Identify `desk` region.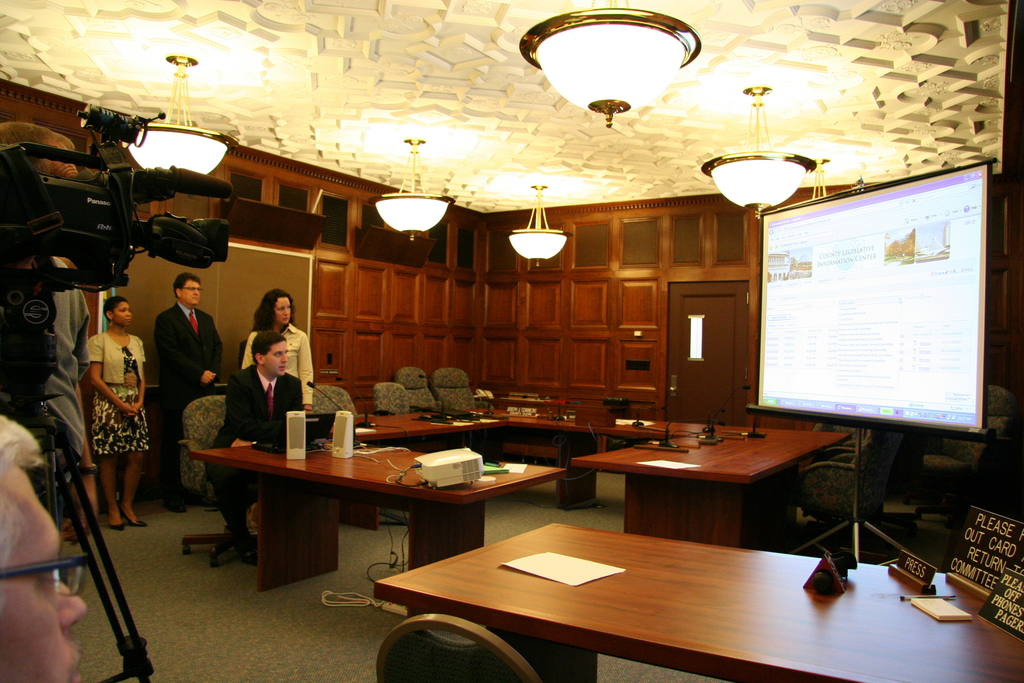
Region: [374,517,1023,680].
